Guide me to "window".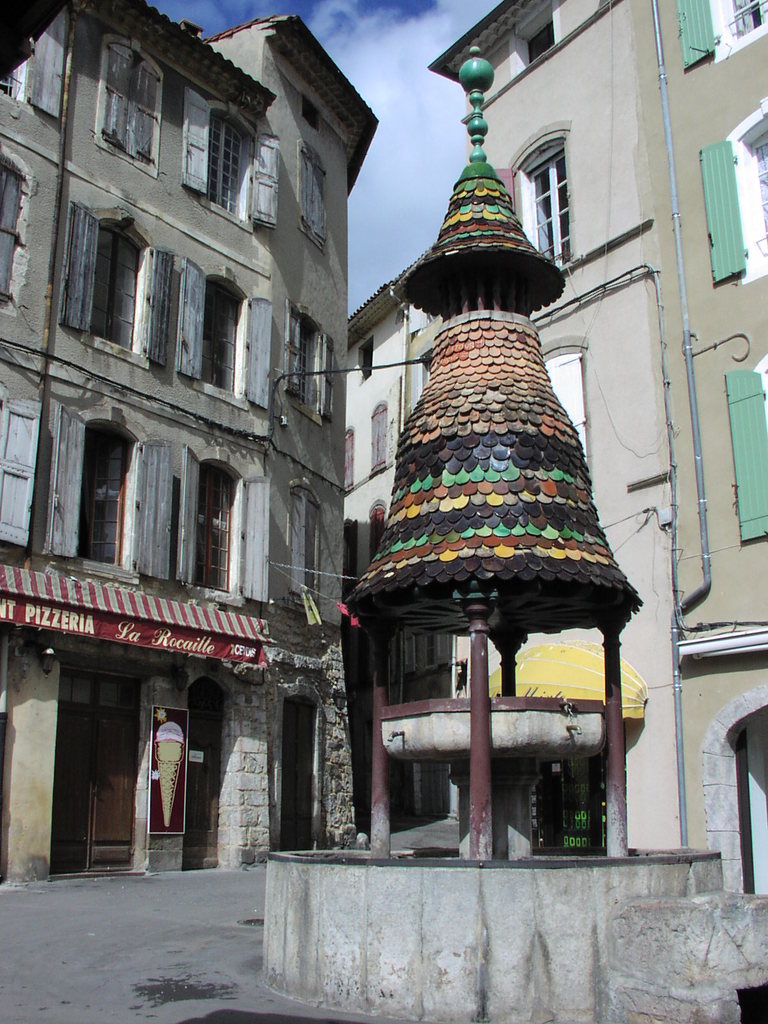
Guidance: select_region(694, 99, 767, 291).
